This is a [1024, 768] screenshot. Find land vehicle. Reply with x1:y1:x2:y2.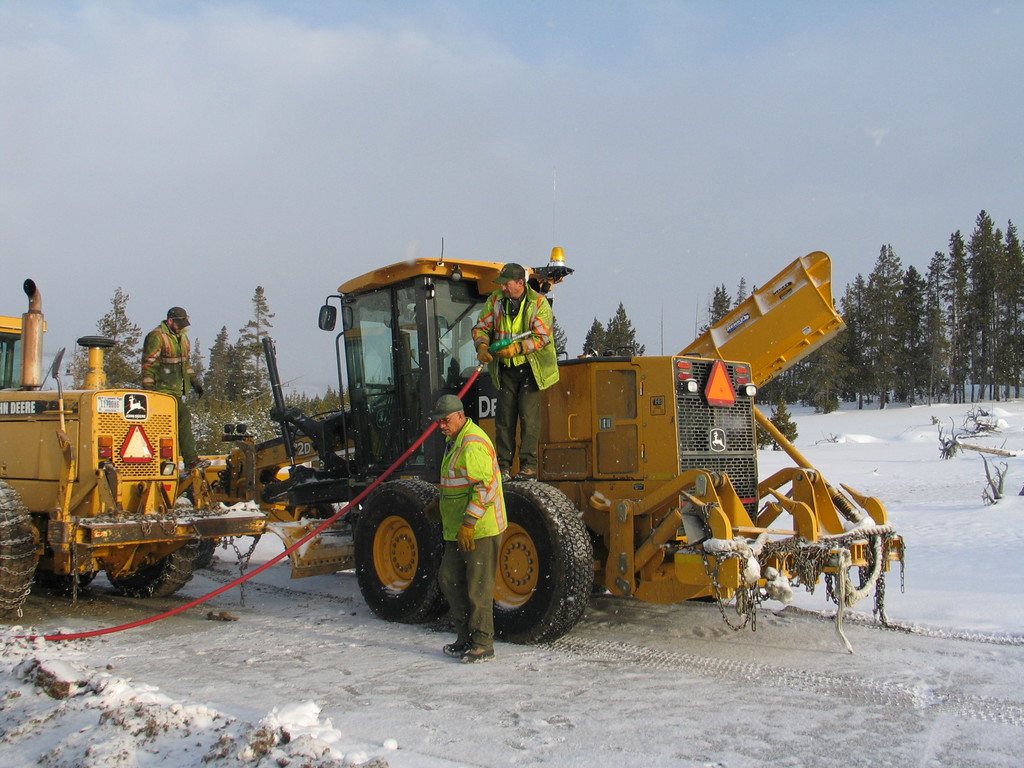
272:253:899:644.
